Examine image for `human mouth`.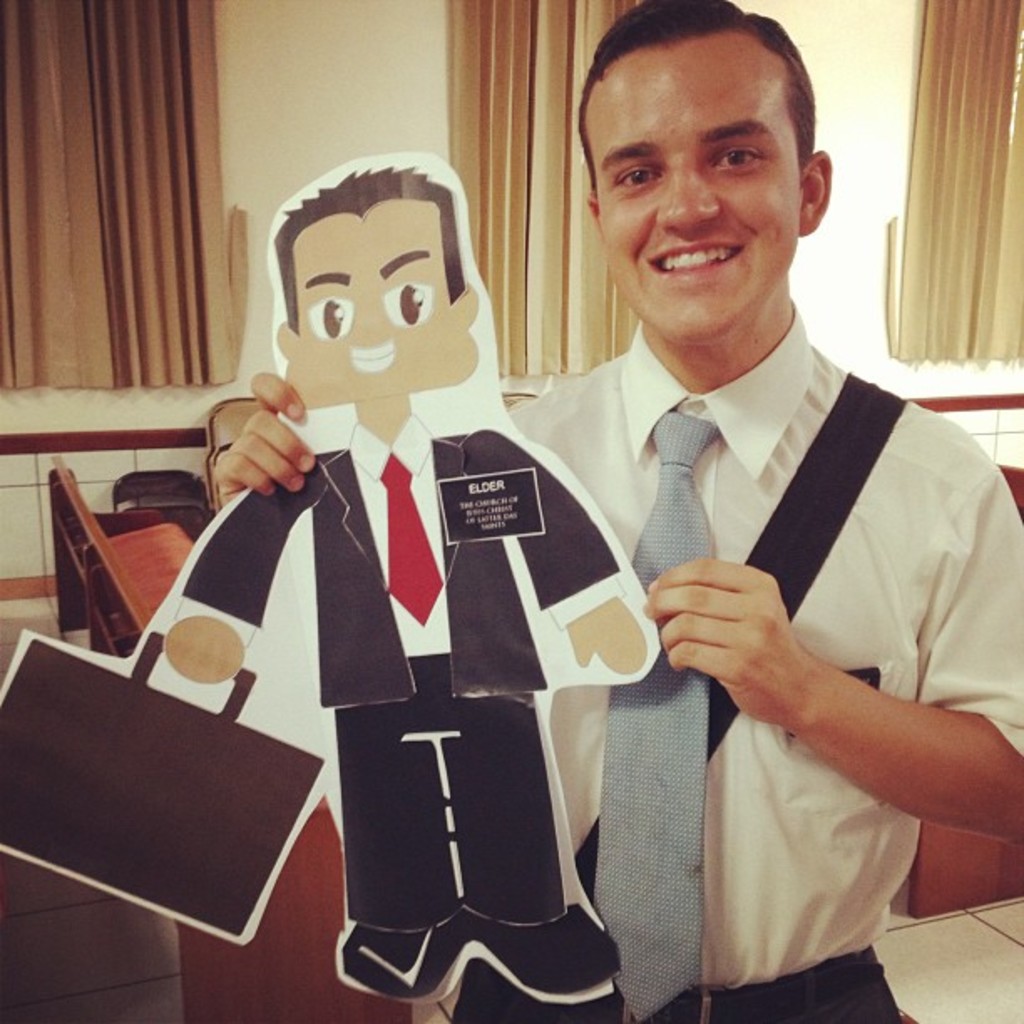
Examination result: x1=343, y1=341, x2=400, y2=368.
